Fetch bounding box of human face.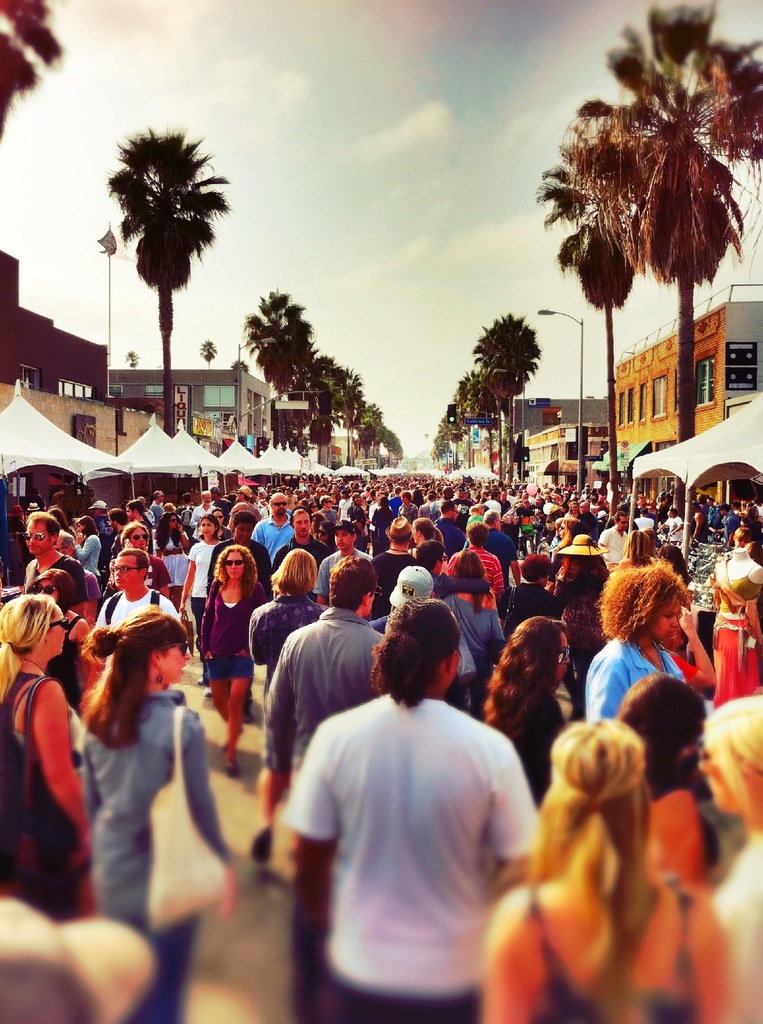
Bbox: [x1=336, y1=529, x2=352, y2=550].
